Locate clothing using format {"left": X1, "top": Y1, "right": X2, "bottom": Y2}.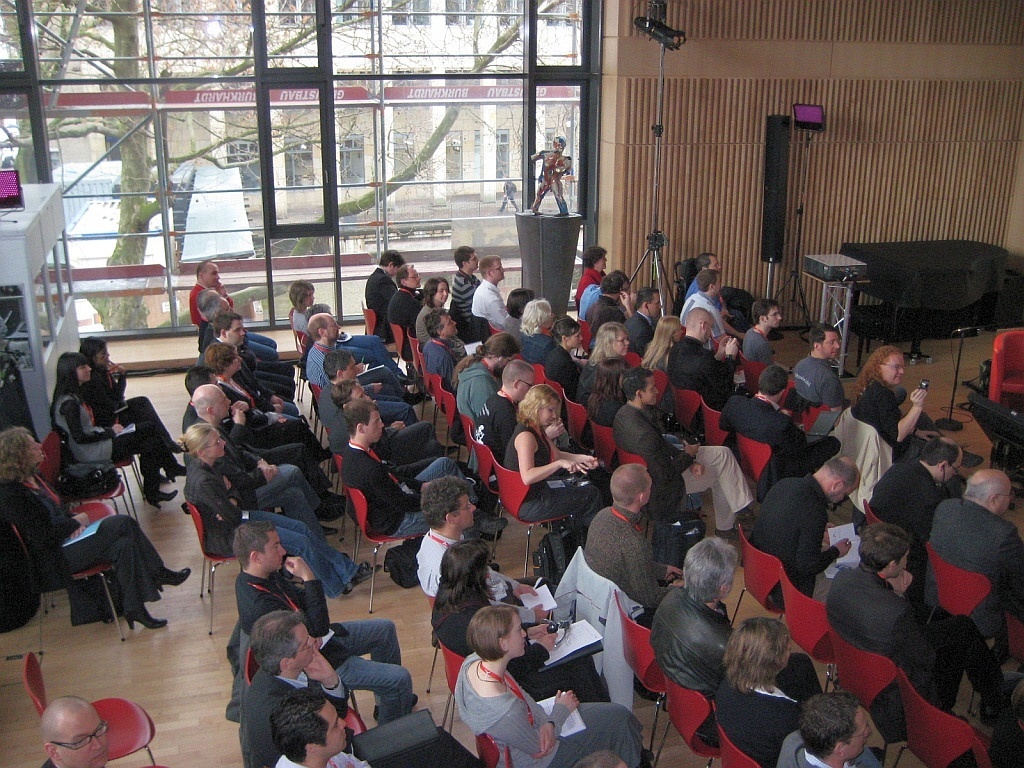
{"left": 78, "top": 361, "right": 178, "bottom": 469}.
